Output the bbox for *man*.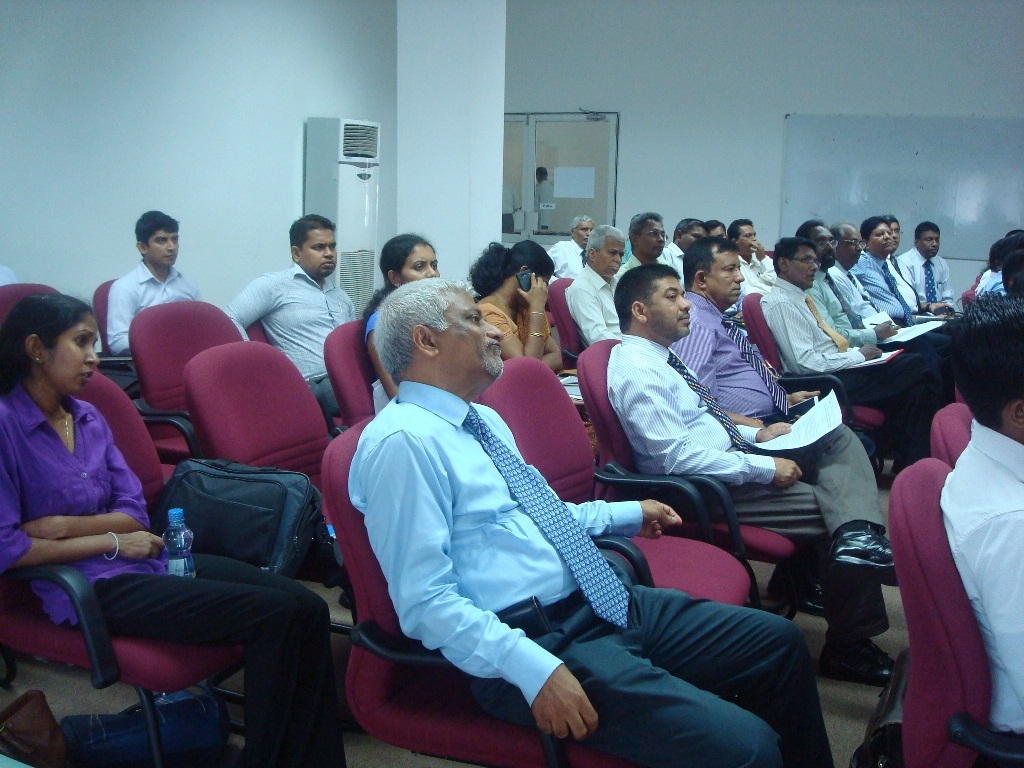
locate(563, 226, 629, 351).
